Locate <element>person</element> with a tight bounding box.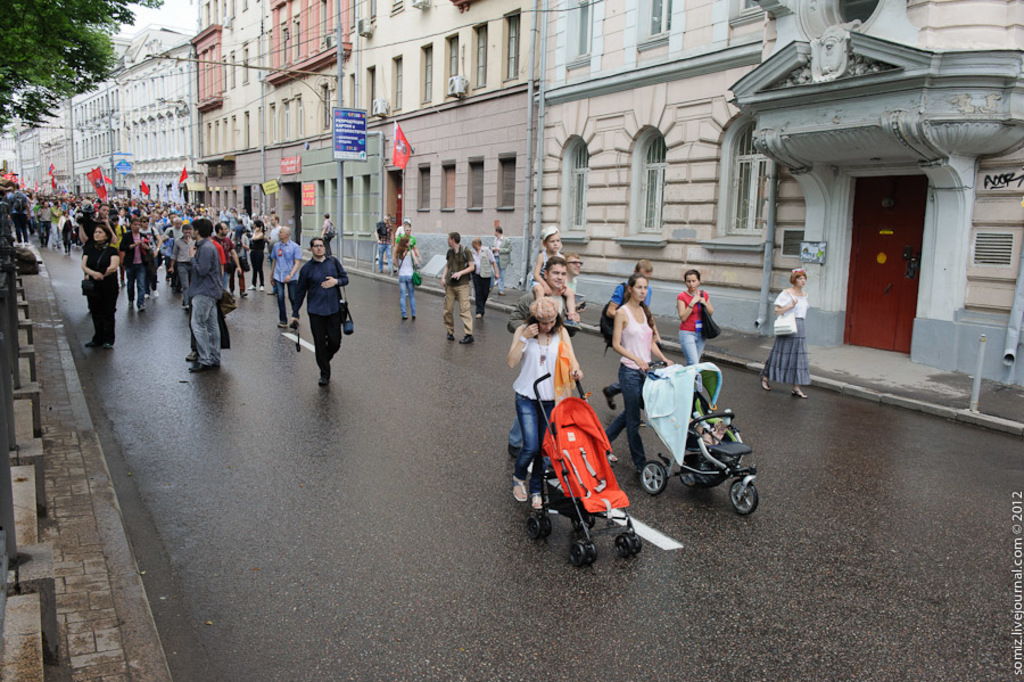
bbox=(604, 269, 678, 467).
